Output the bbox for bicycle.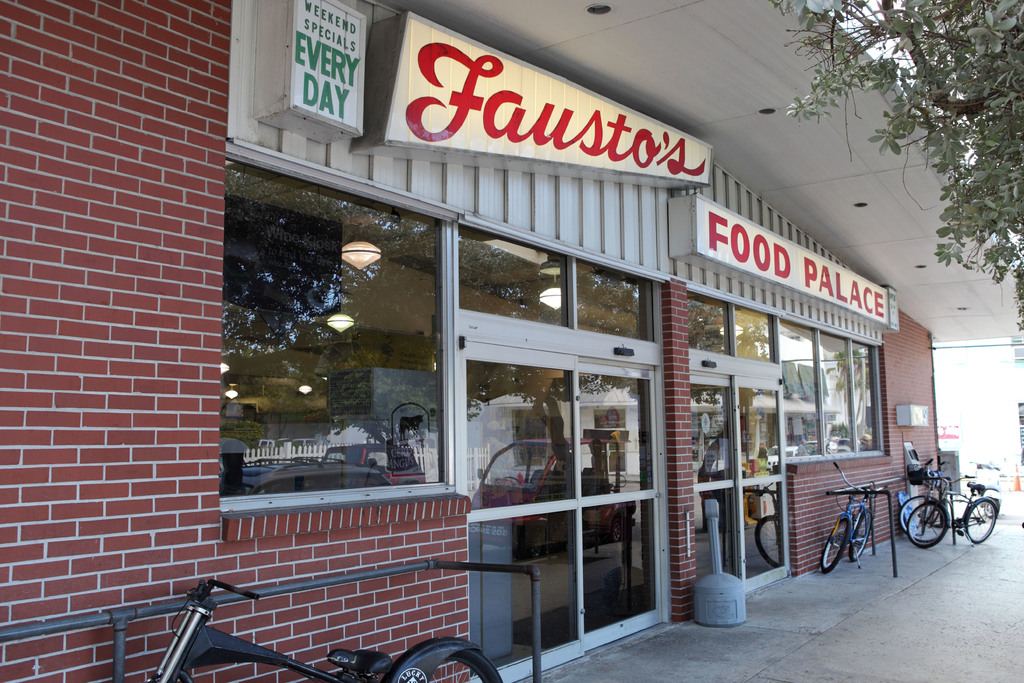
818, 470, 893, 572.
